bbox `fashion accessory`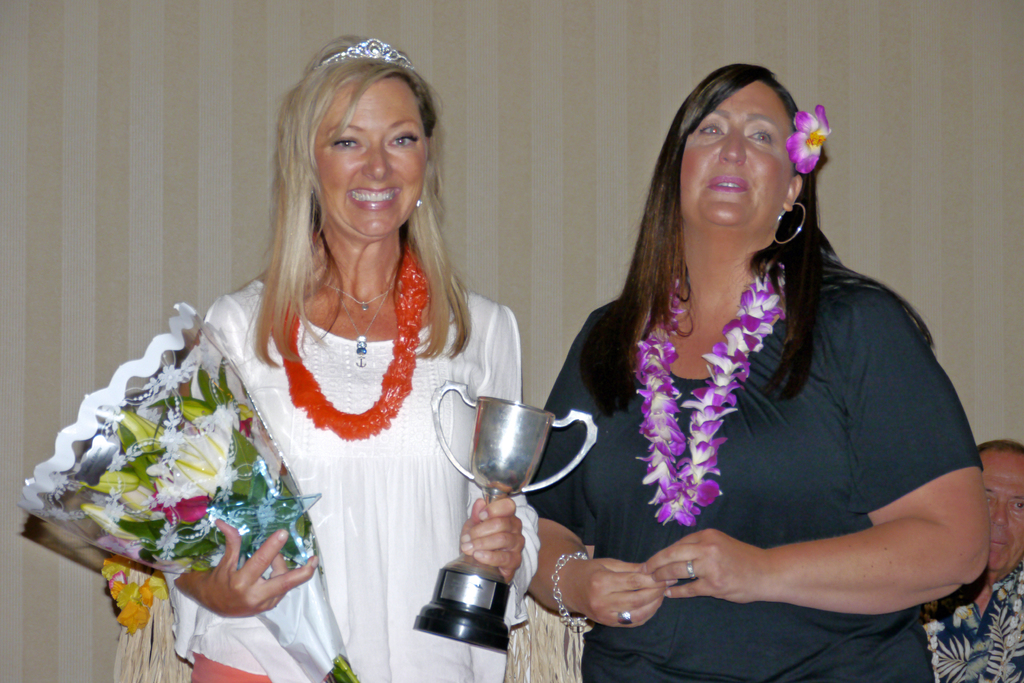
316, 272, 403, 313
